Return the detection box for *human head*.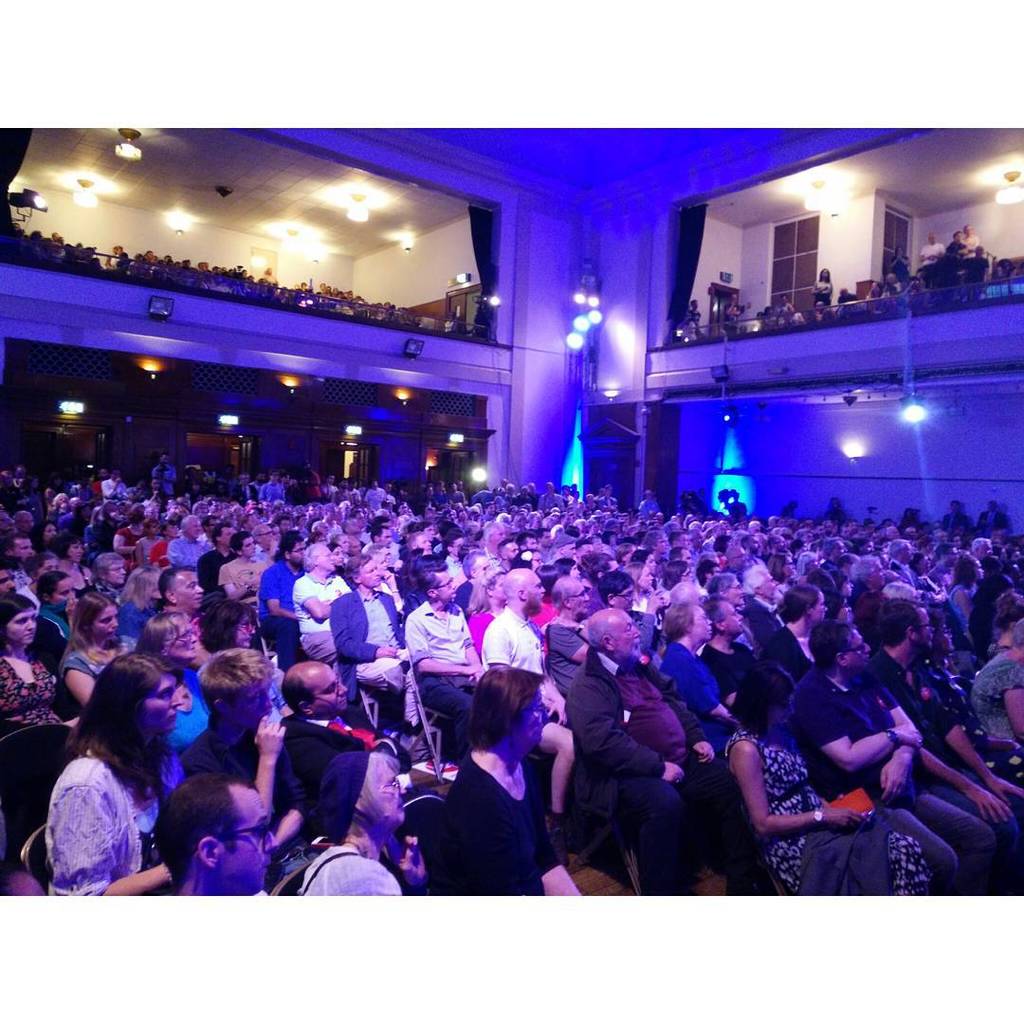
rect(197, 643, 275, 731).
